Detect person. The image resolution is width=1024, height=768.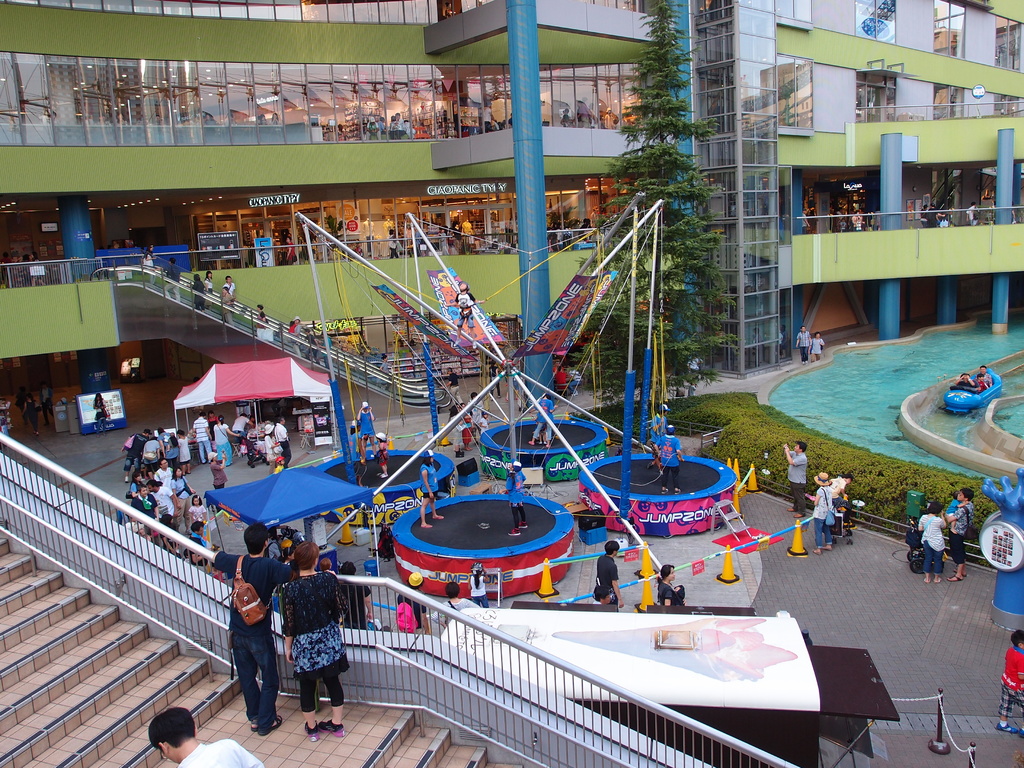
l=284, t=543, r=349, b=739.
